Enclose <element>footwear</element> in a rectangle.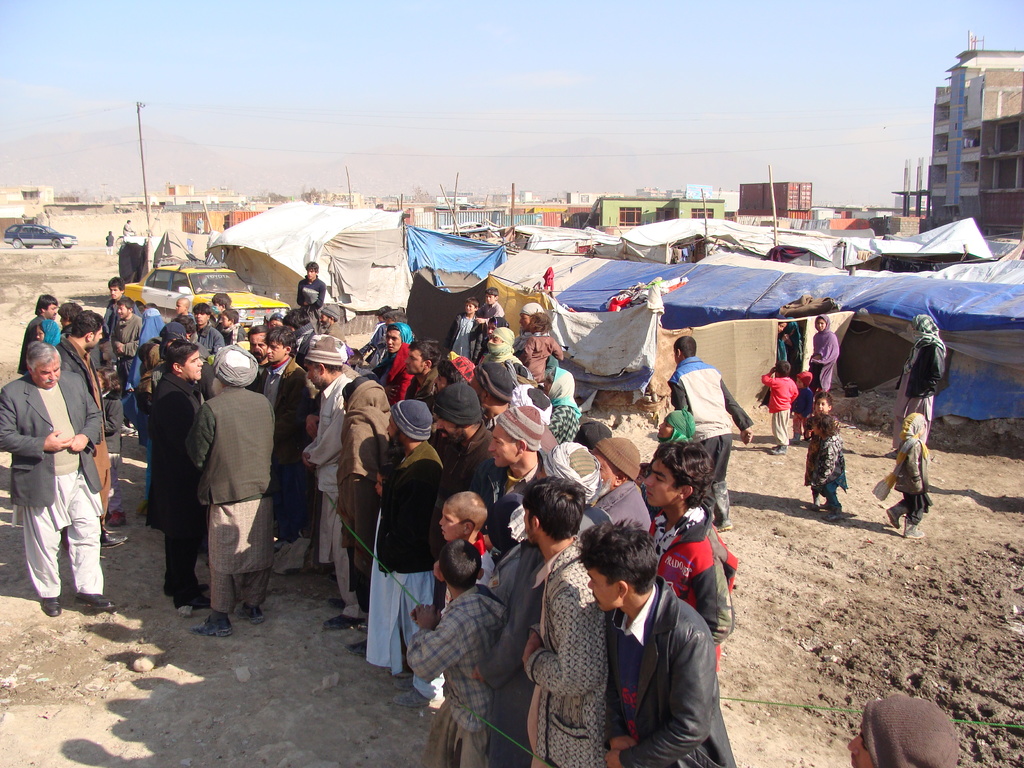
(181,592,212,611).
